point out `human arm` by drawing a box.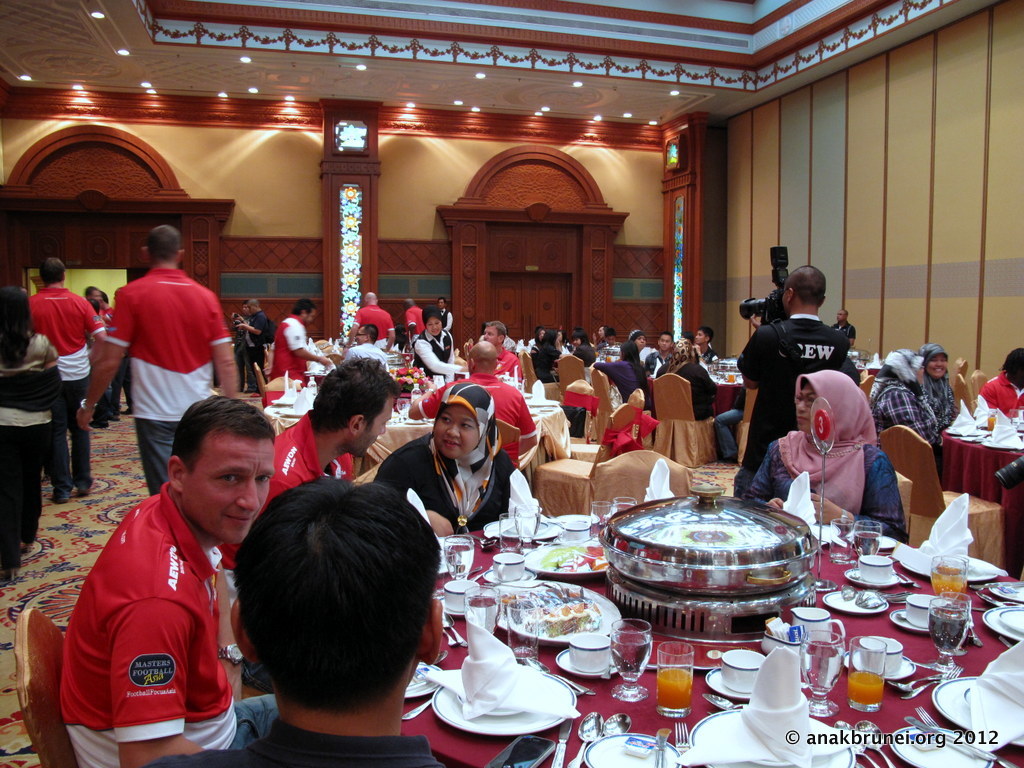
rect(446, 338, 469, 366).
